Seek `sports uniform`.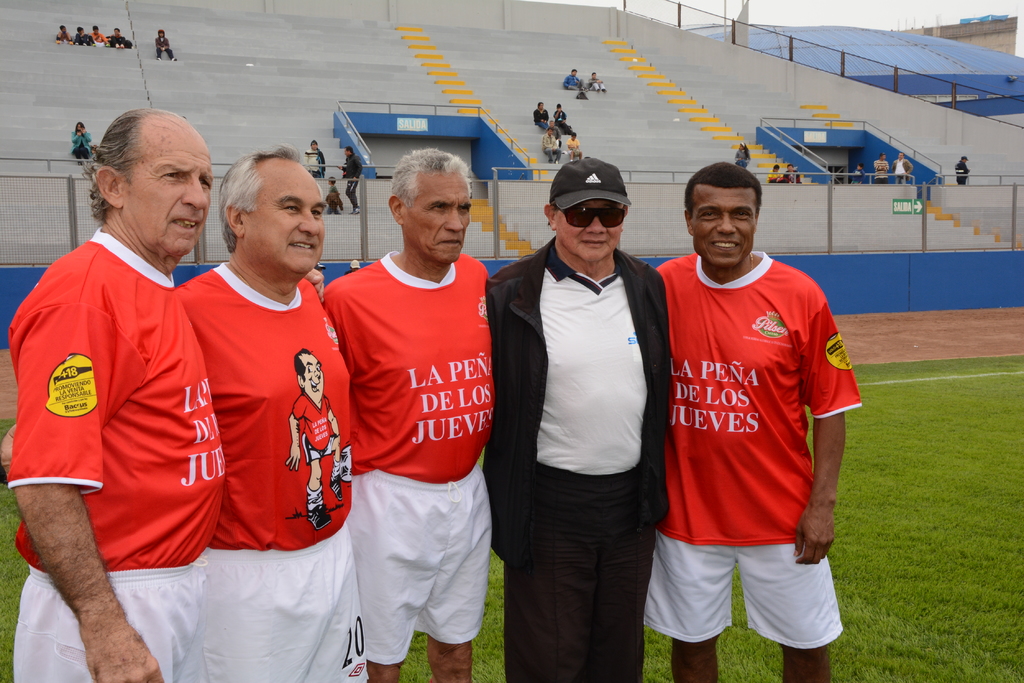
(x1=7, y1=221, x2=236, y2=682).
